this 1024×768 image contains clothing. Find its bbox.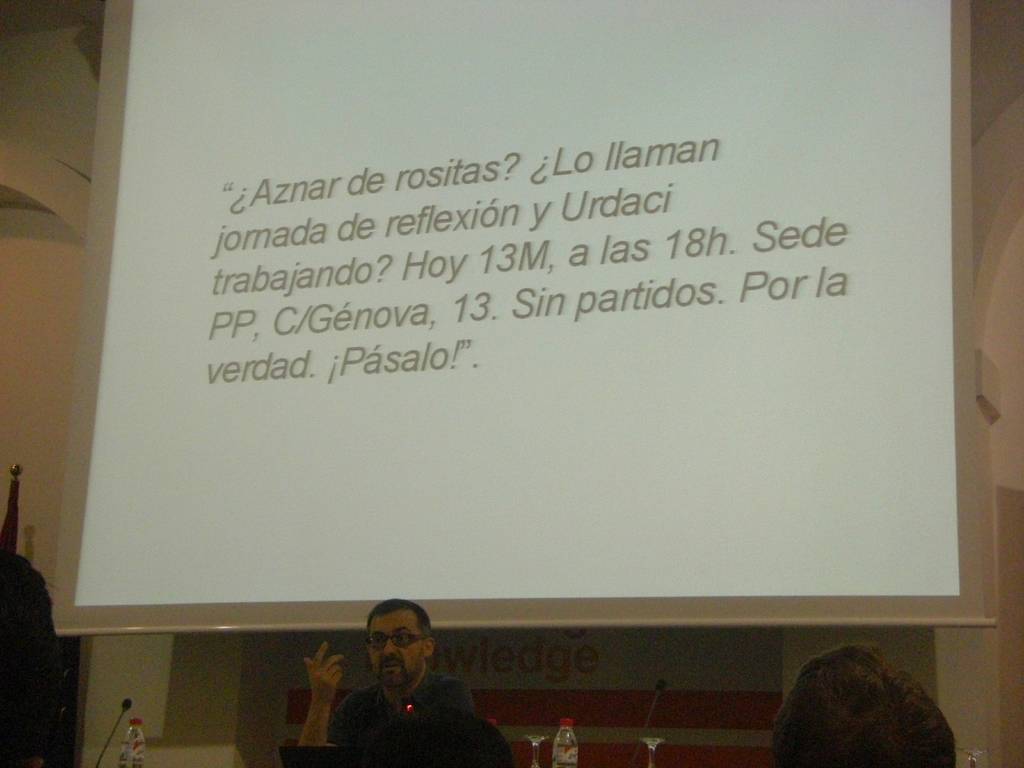
276 664 518 767.
